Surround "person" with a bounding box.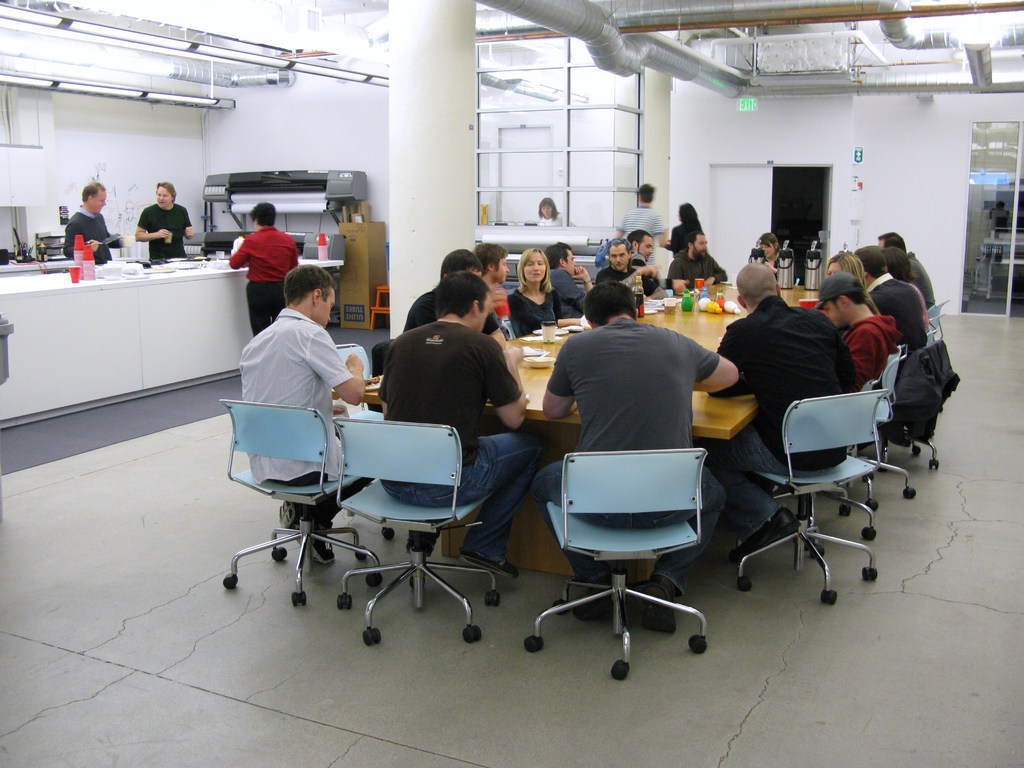
61 181 124 268.
